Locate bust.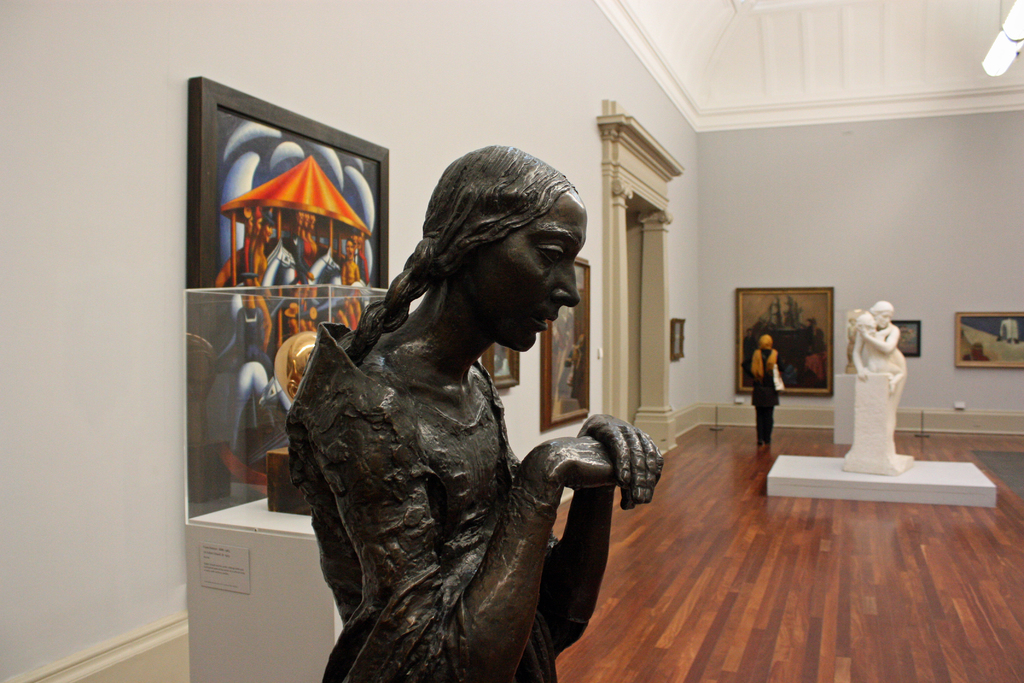
Bounding box: crop(273, 329, 319, 404).
